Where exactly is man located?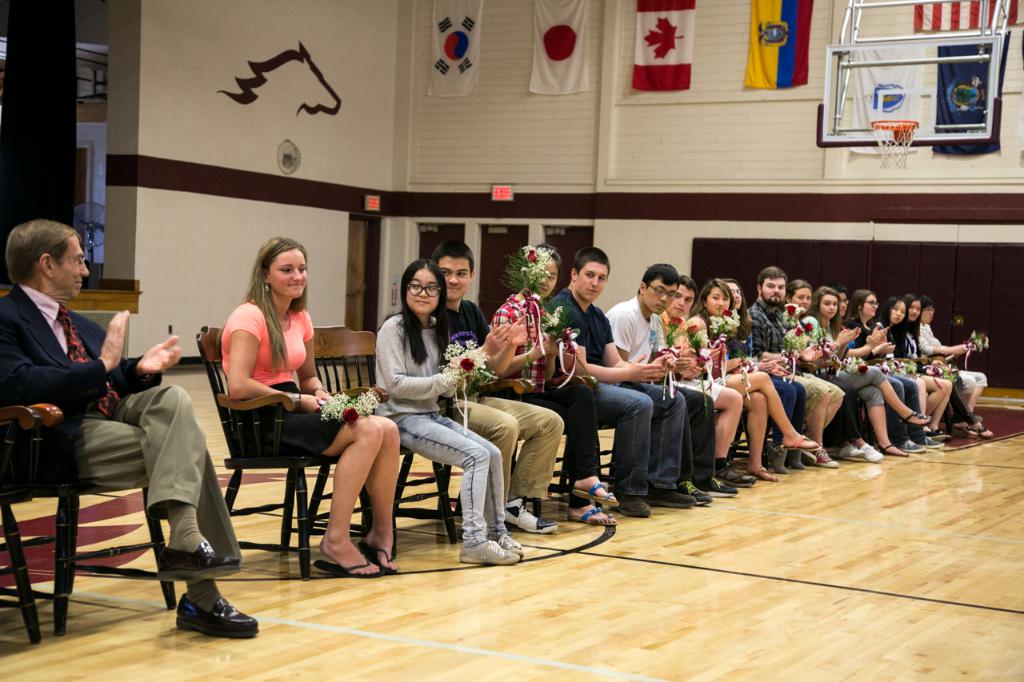
Its bounding box is [548, 249, 693, 519].
